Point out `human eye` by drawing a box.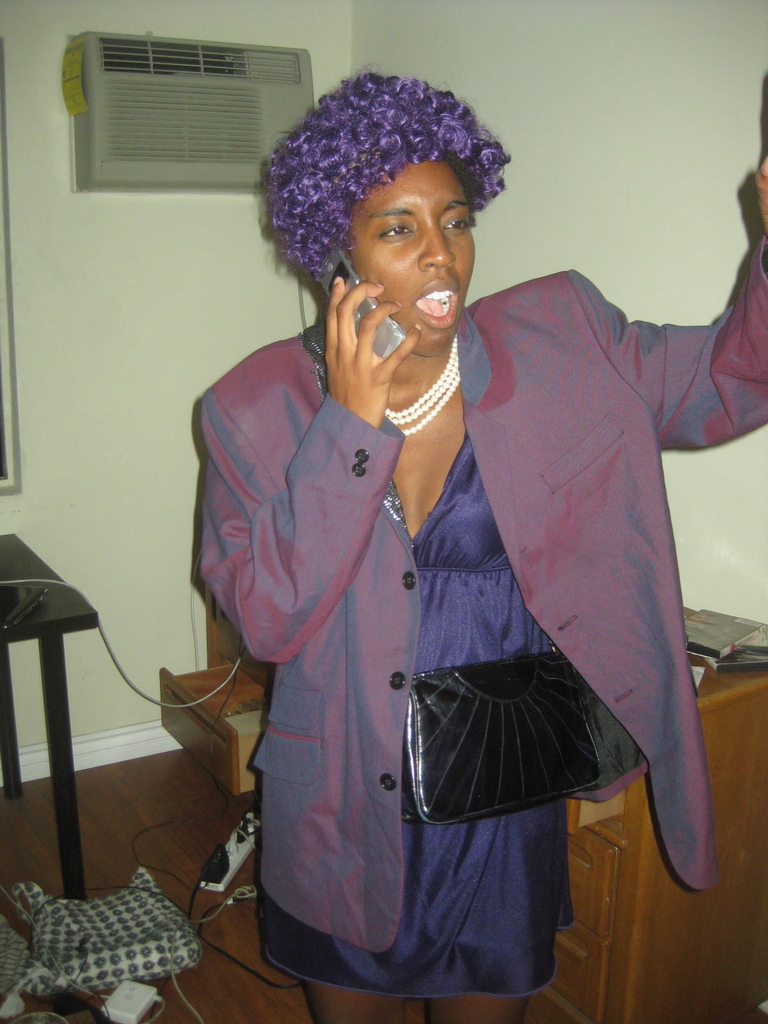
[x1=444, y1=211, x2=475, y2=239].
